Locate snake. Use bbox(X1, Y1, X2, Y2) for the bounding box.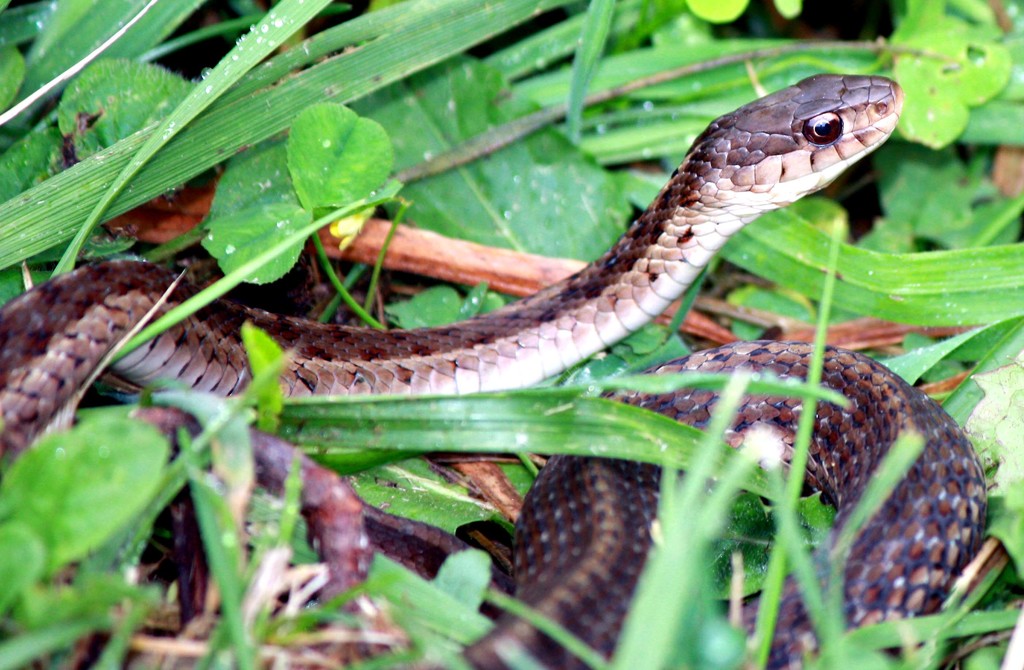
bbox(3, 72, 992, 669).
